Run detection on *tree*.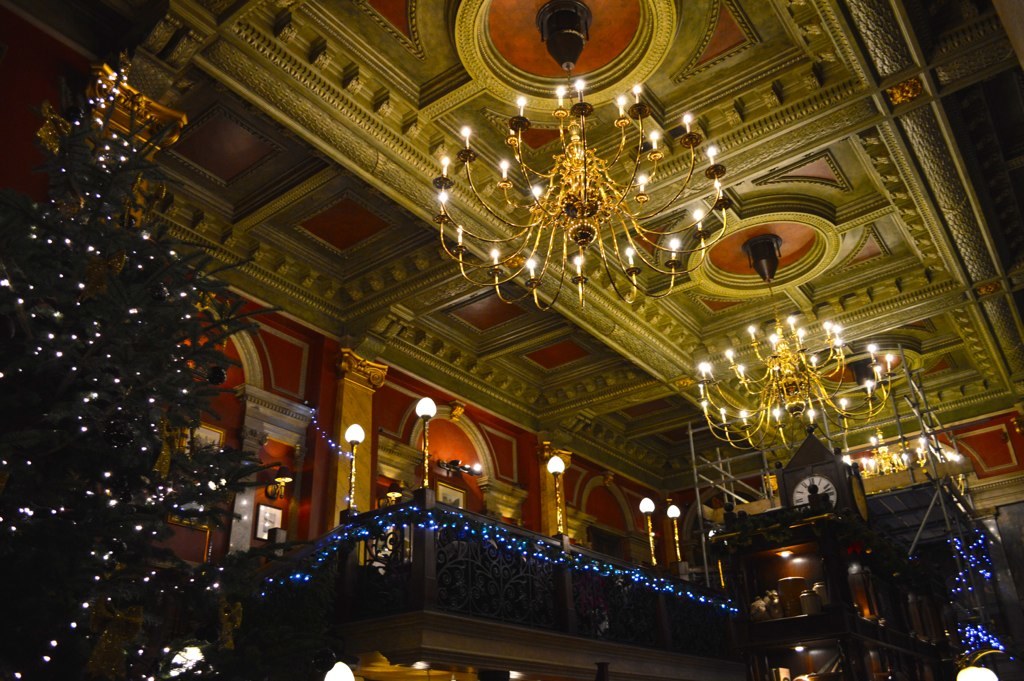
Result: pyautogui.locateOnScreen(28, 3, 261, 680).
